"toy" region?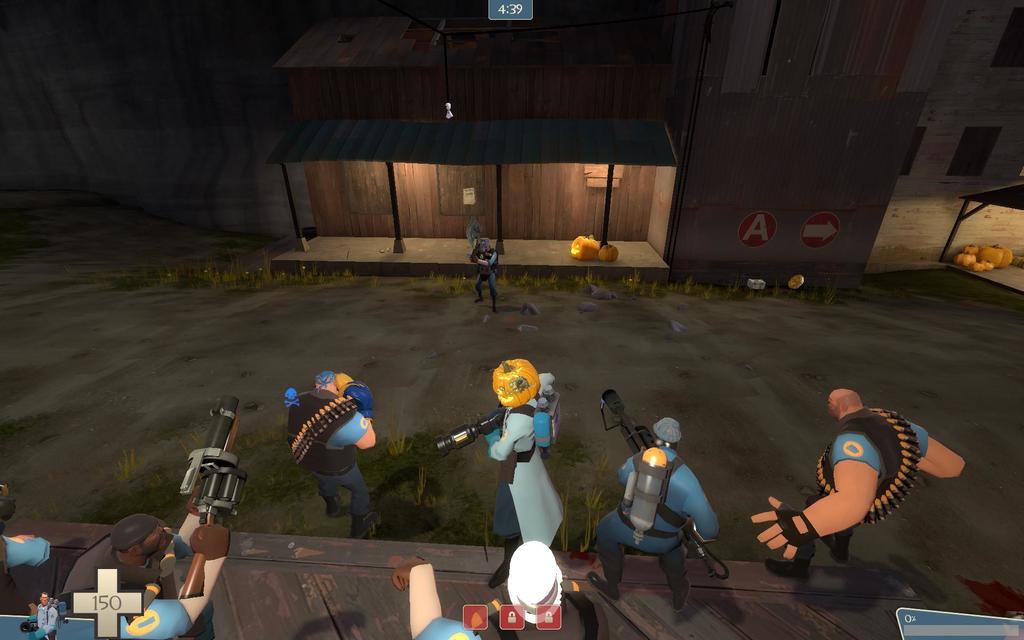
detection(962, 244, 979, 257)
